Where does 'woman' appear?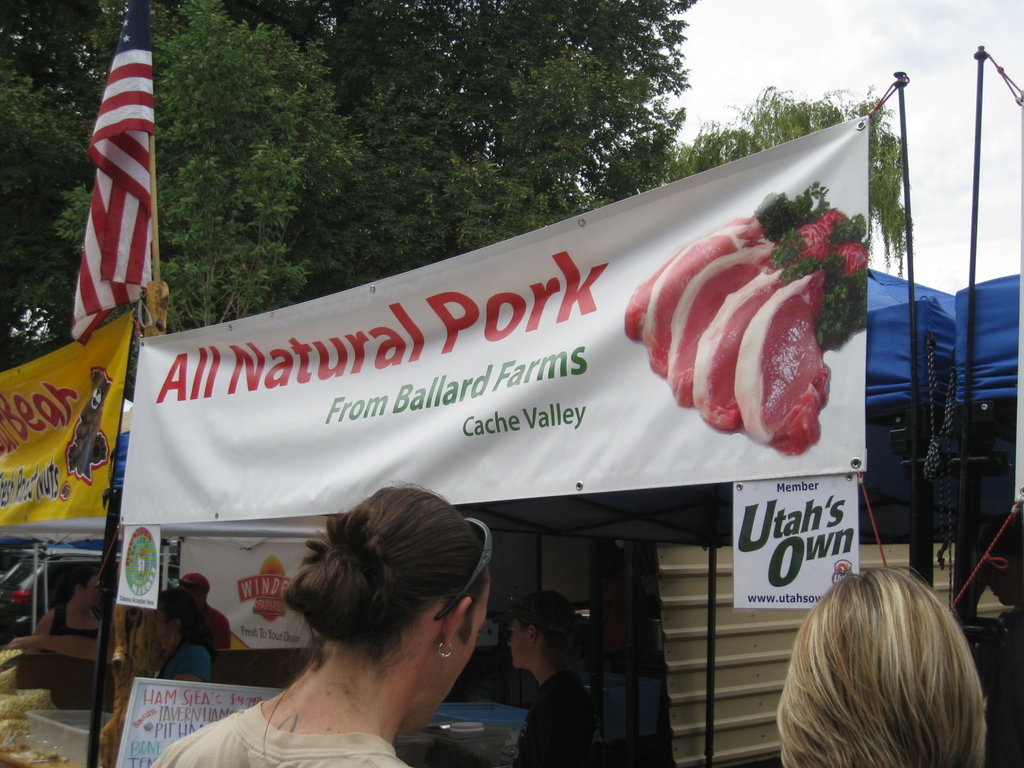
Appears at crop(149, 590, 214, 686).
